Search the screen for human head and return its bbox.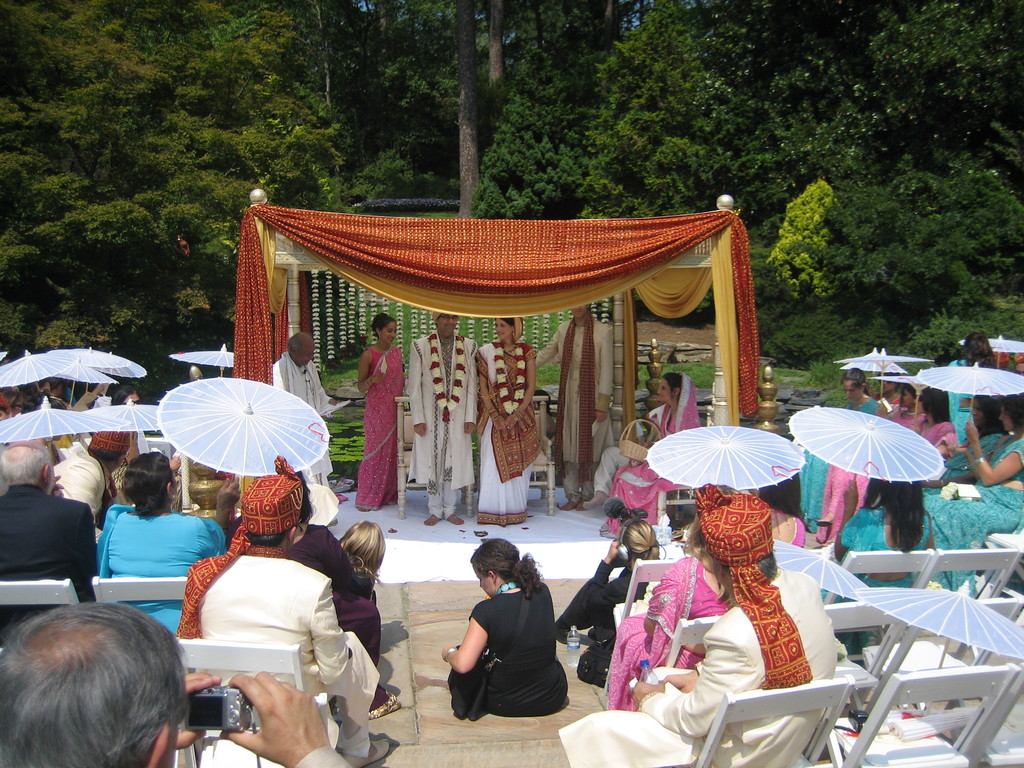
Found: <bbox>878, 374, 900, 392</bbox>.
